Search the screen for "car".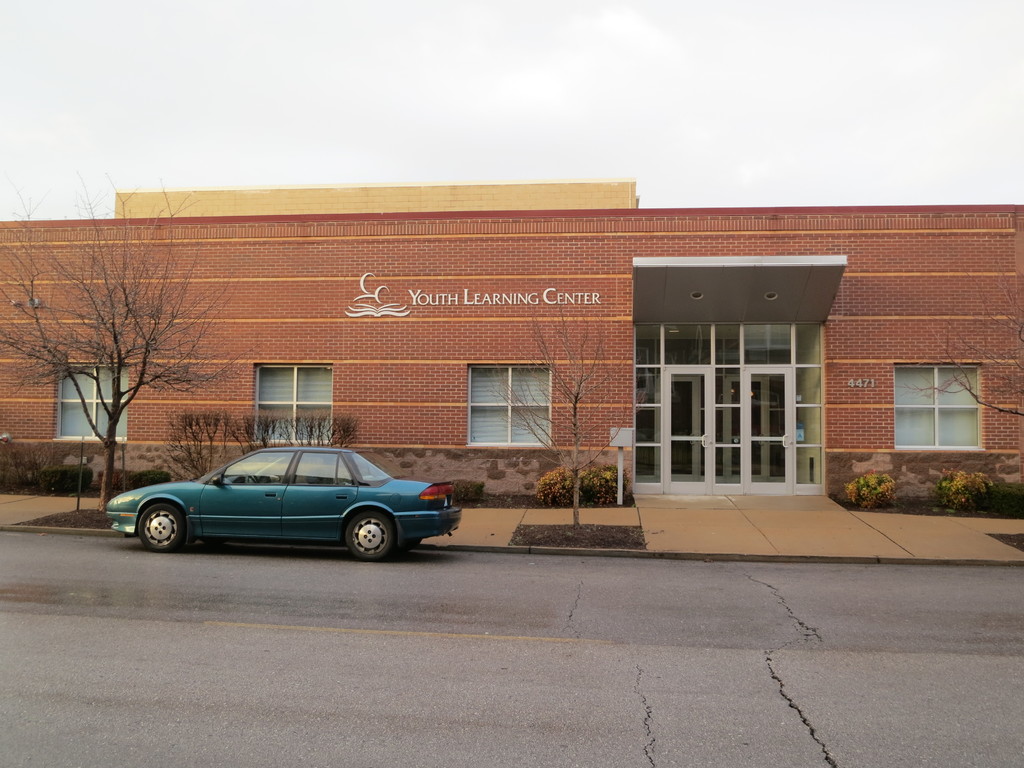
Found at {"x1": 118, "y1": 442, "x2": 462, "y2": 564}.
